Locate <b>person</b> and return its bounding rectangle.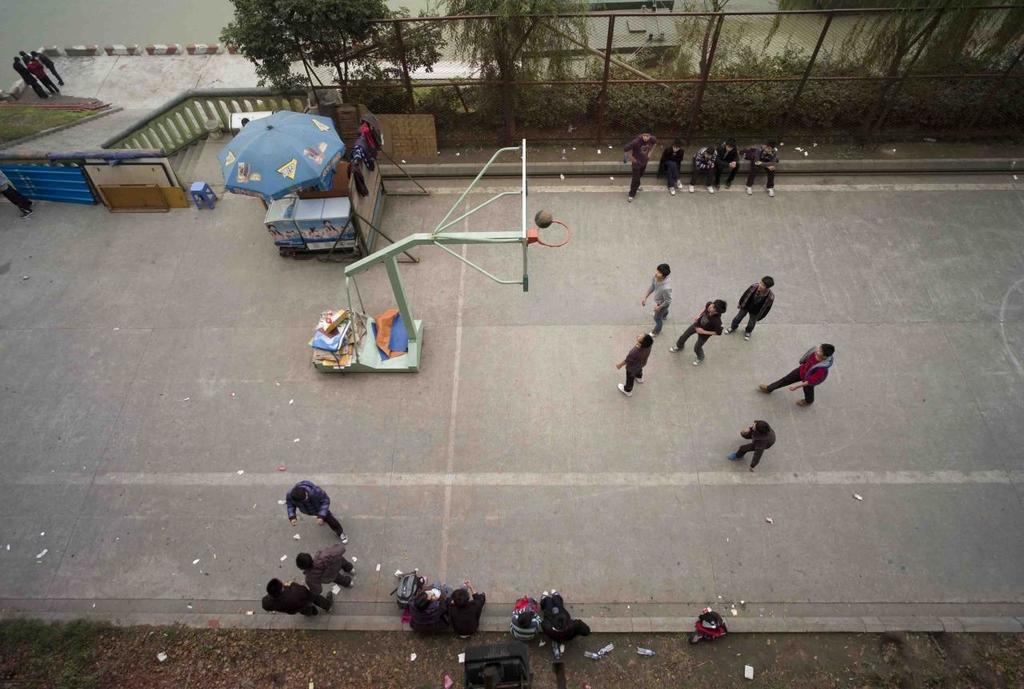
641 262 670 334.
